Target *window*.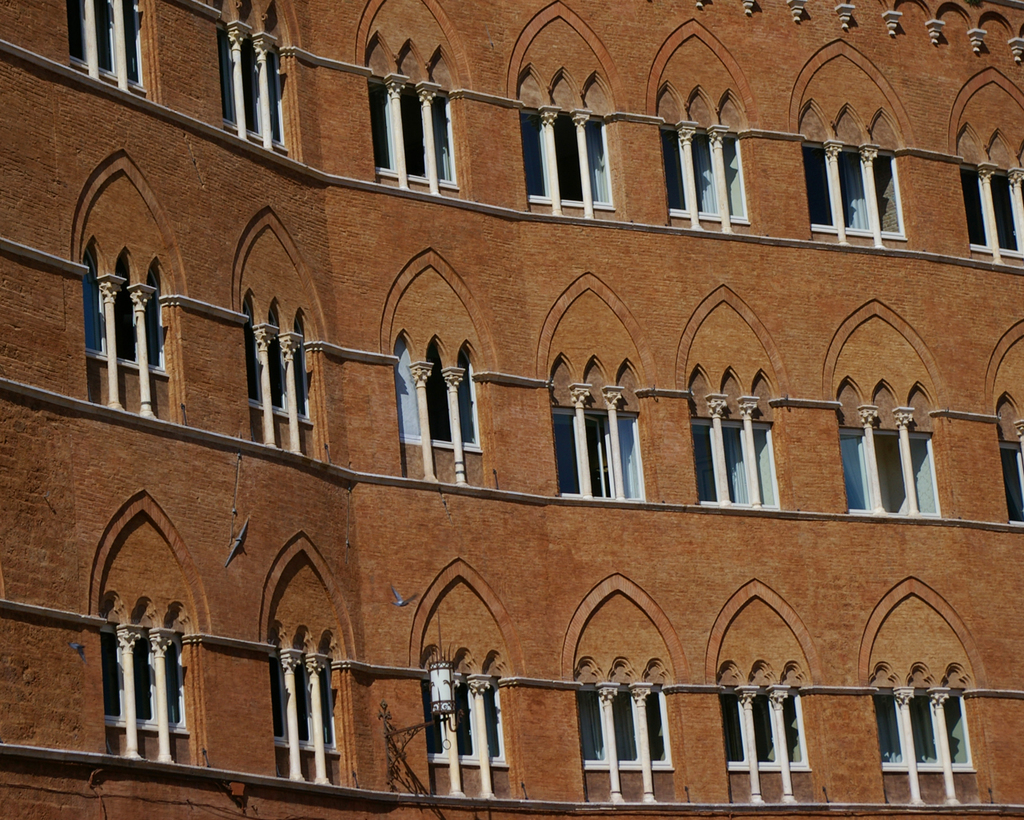
Target region: select_region(90, 257, 173, 424).
